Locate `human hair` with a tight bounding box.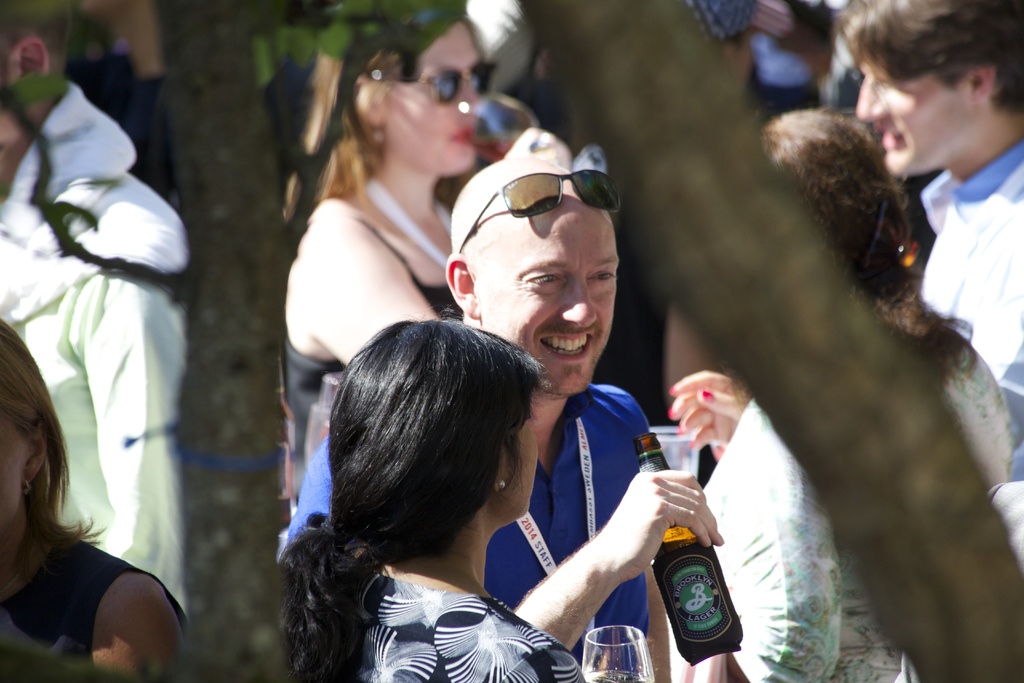
region(286, 0, 484, 219).
